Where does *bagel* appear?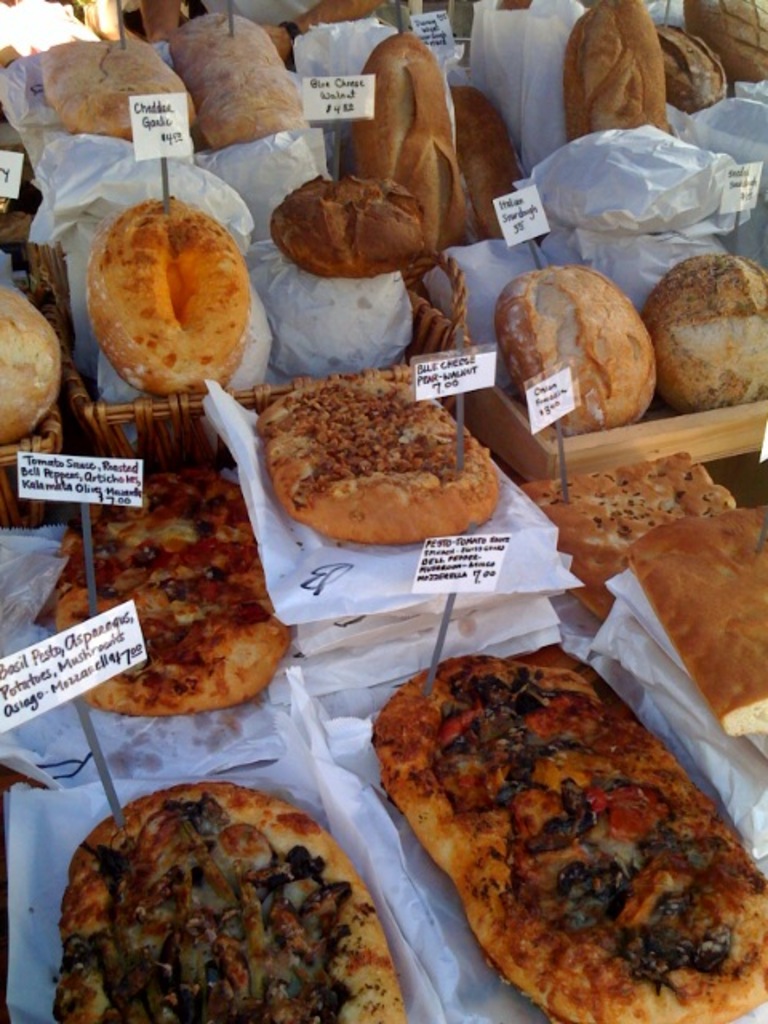
Appears at box=[82, 195, 251, 395].
